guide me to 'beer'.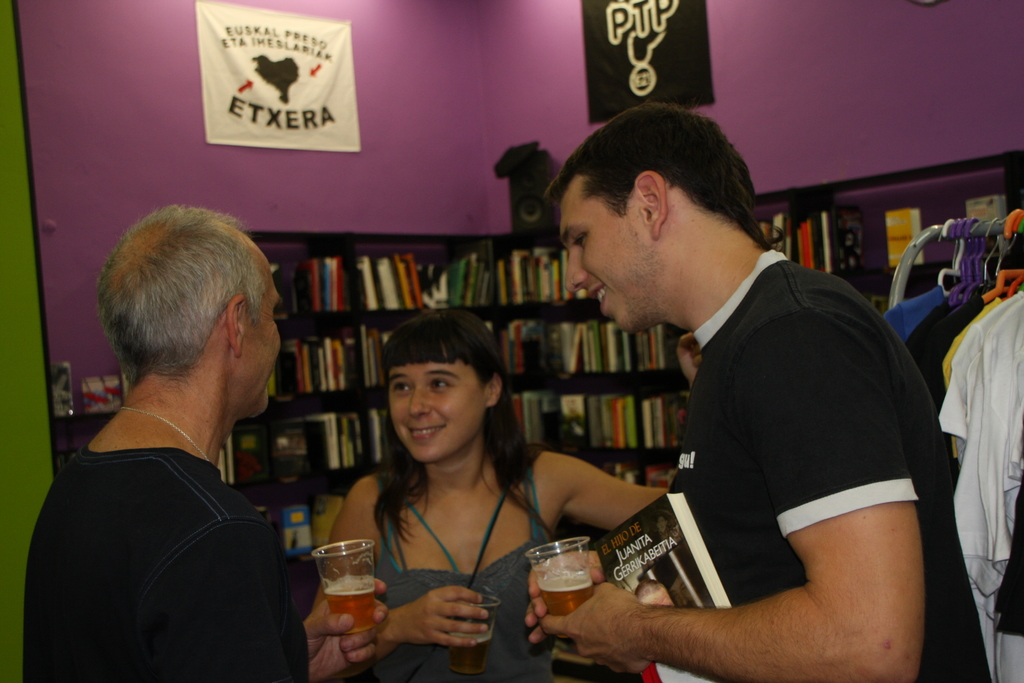
Guidance: (540,580,593,620).
